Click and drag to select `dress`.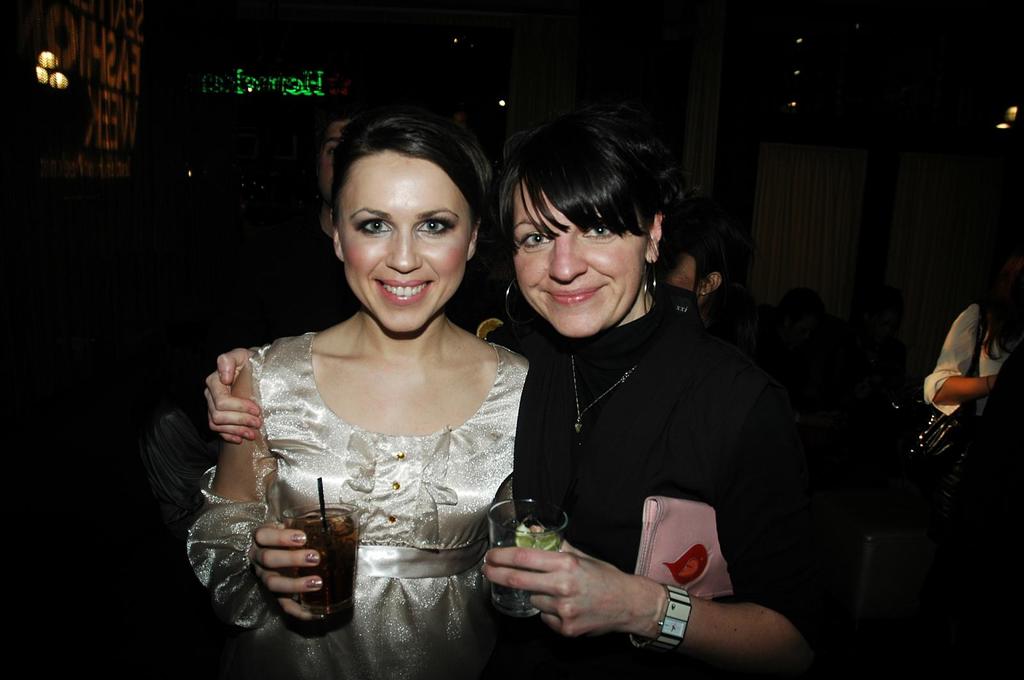
Selection: 483 277 831 679.
